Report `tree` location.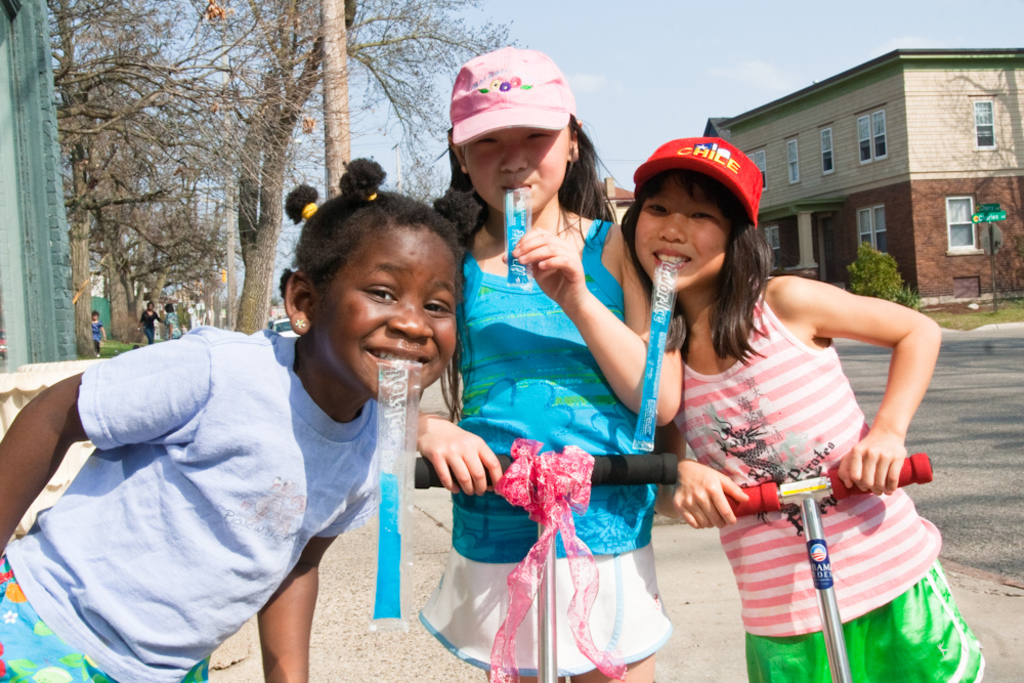
Report: l=38, t=0, r=291, b=358.
